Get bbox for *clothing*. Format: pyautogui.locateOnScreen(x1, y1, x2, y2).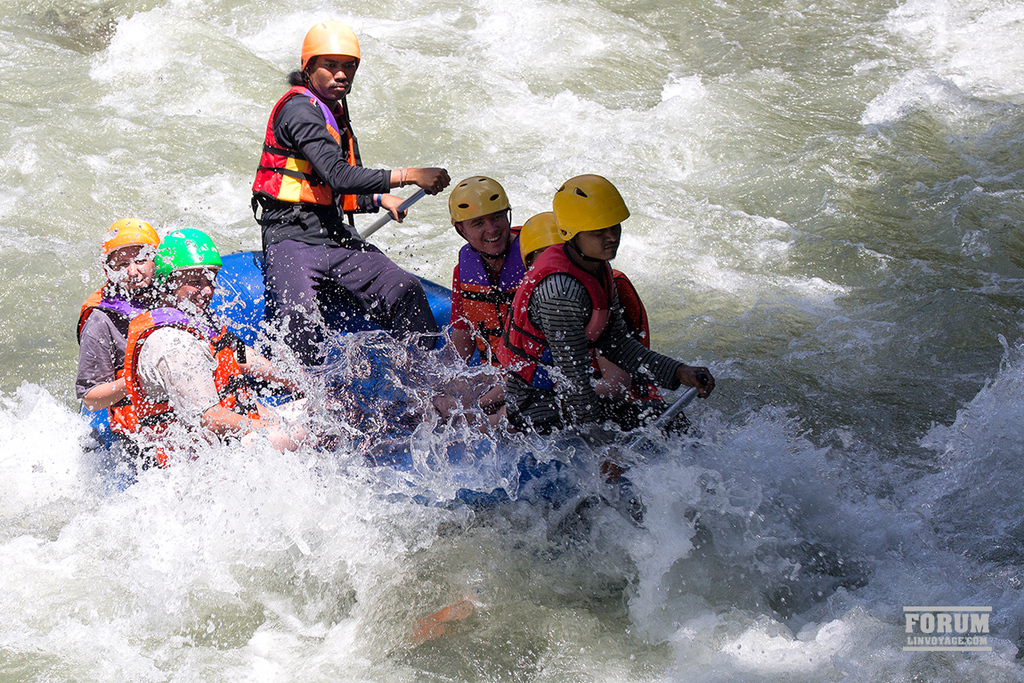
pyautogui.locateOnScreen(492, 243, 689, 442).
